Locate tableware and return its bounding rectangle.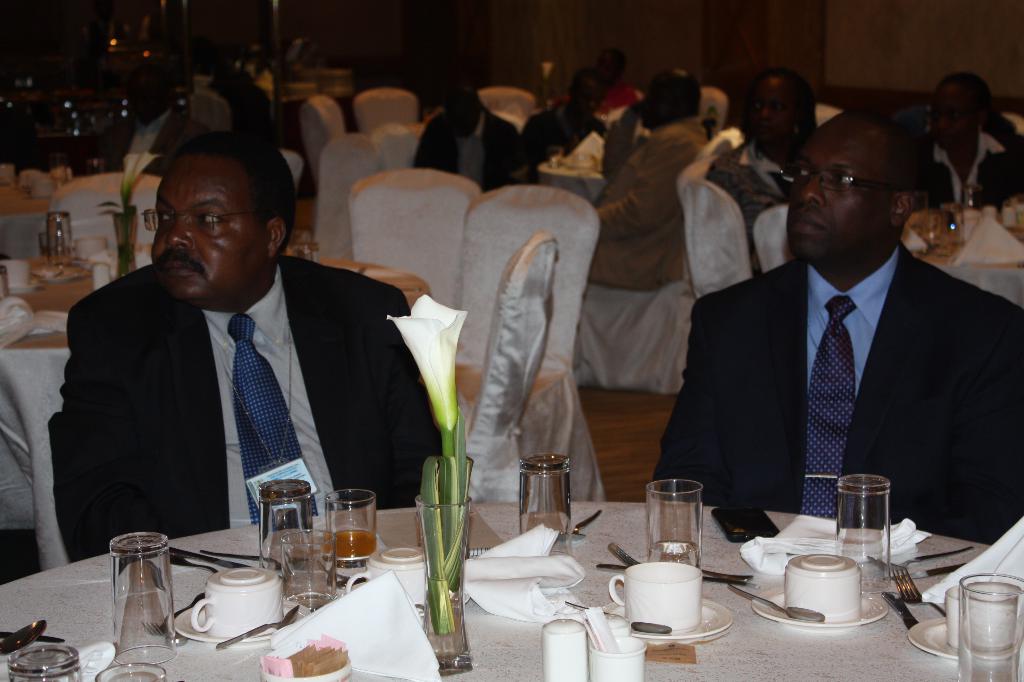
<bbox>38, 235, 48, 265</bbox>.
